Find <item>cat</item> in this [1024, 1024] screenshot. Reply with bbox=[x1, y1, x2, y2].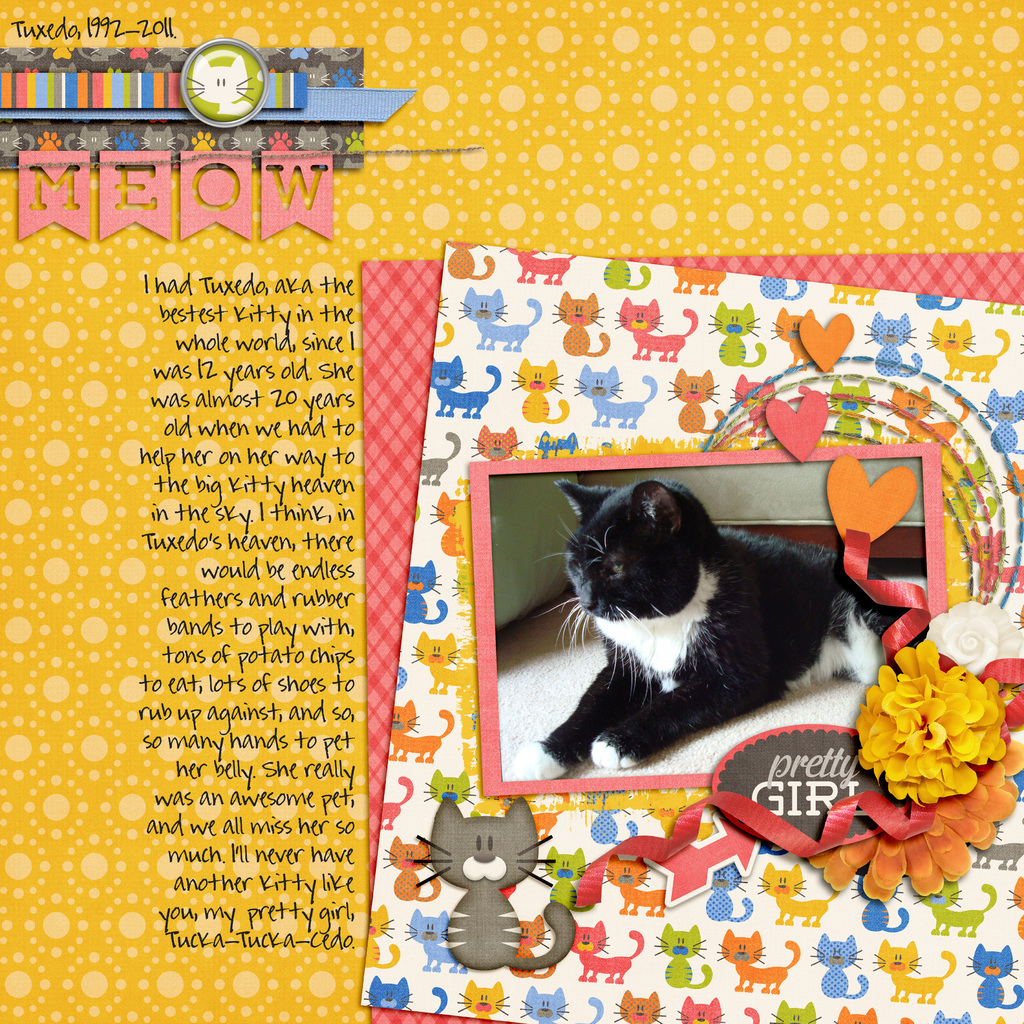
bbox=[514, 476, 923, 776].
